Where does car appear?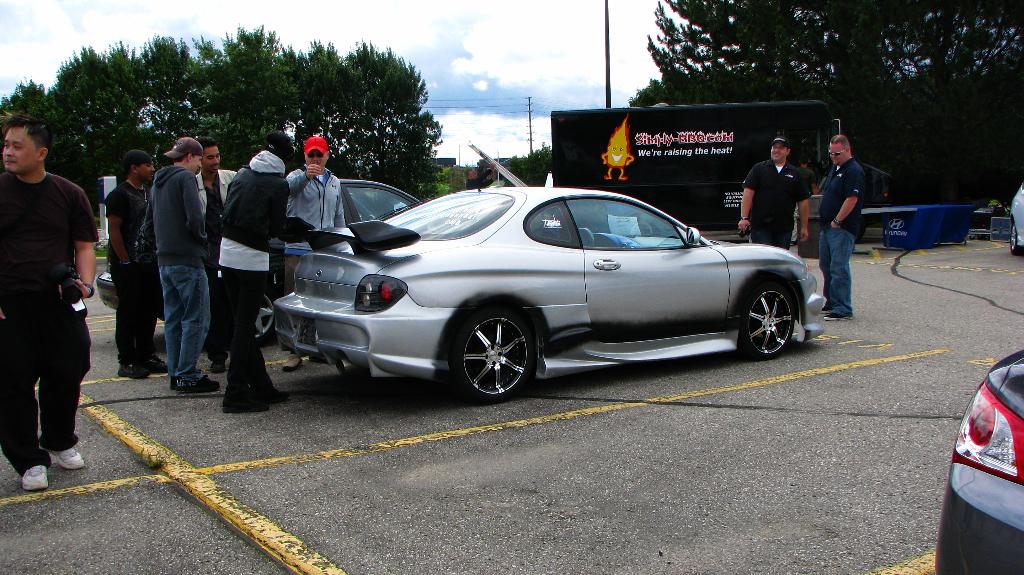
Appears at select_region(269, 179, 826, 407).
